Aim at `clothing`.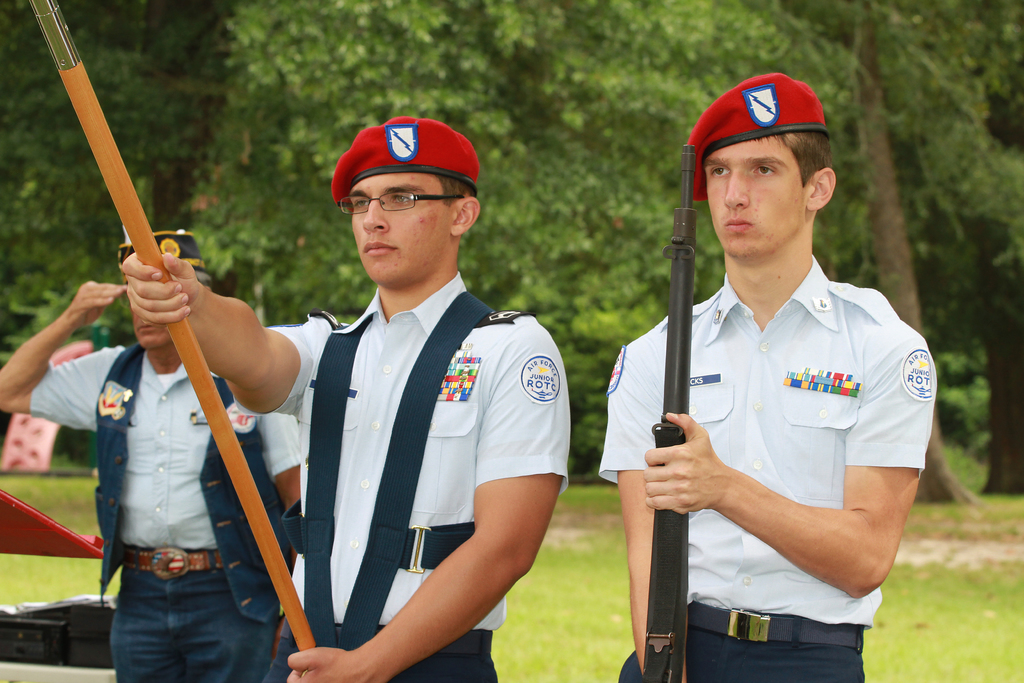
Aimed at Rect(621, 223, 931, 641).
